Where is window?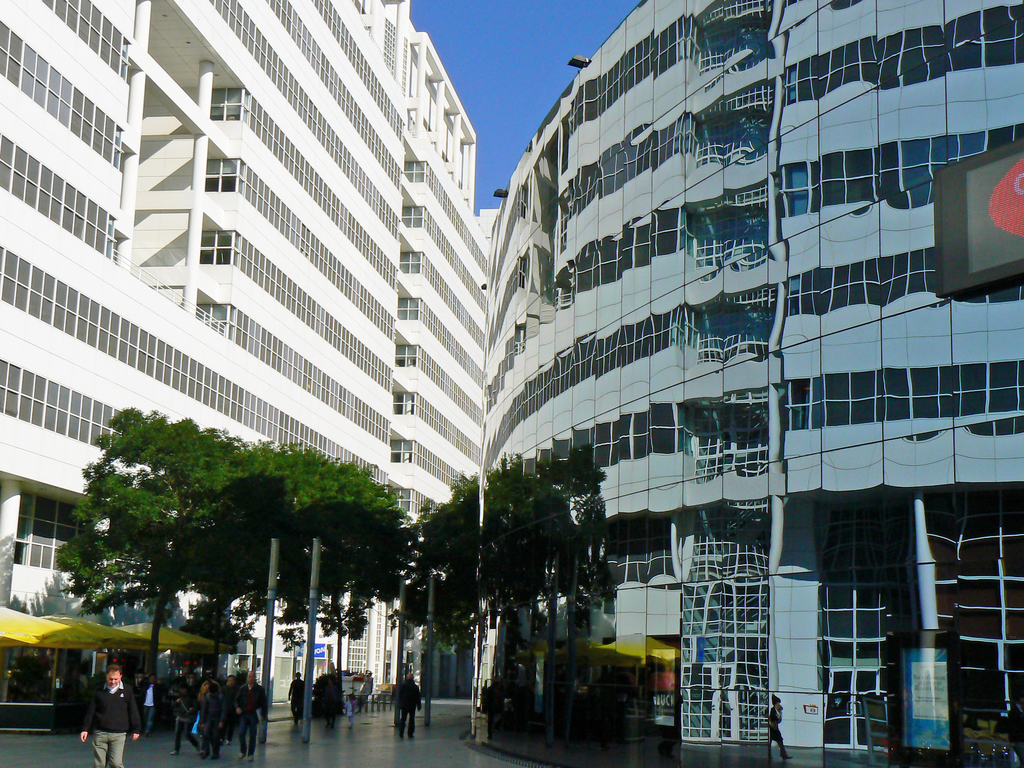
390, 440, 411, 463.
